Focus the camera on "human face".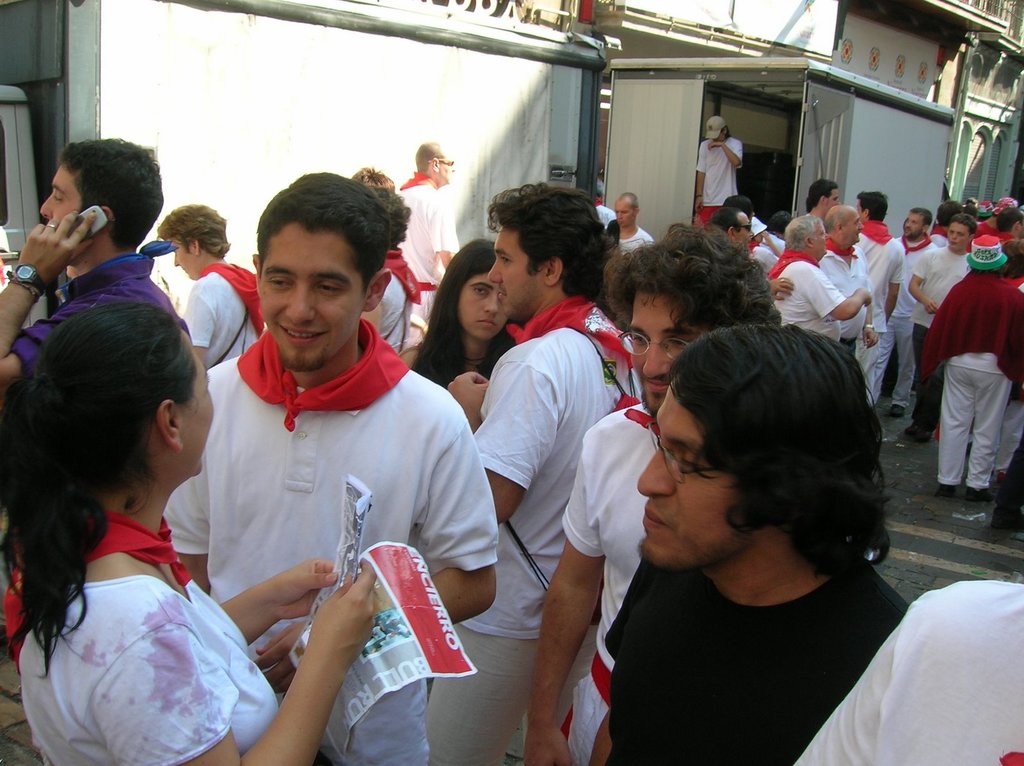
Focus region: l=612, t=202, r=632, b=230.
